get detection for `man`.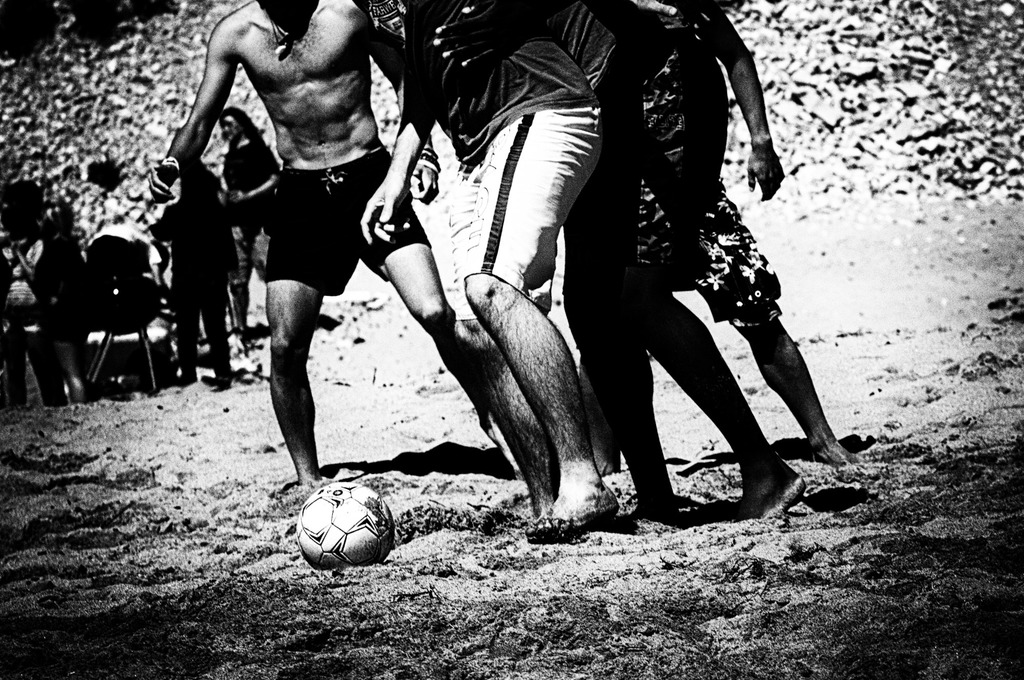
Detection: detection(358, 0, 624, 540).
